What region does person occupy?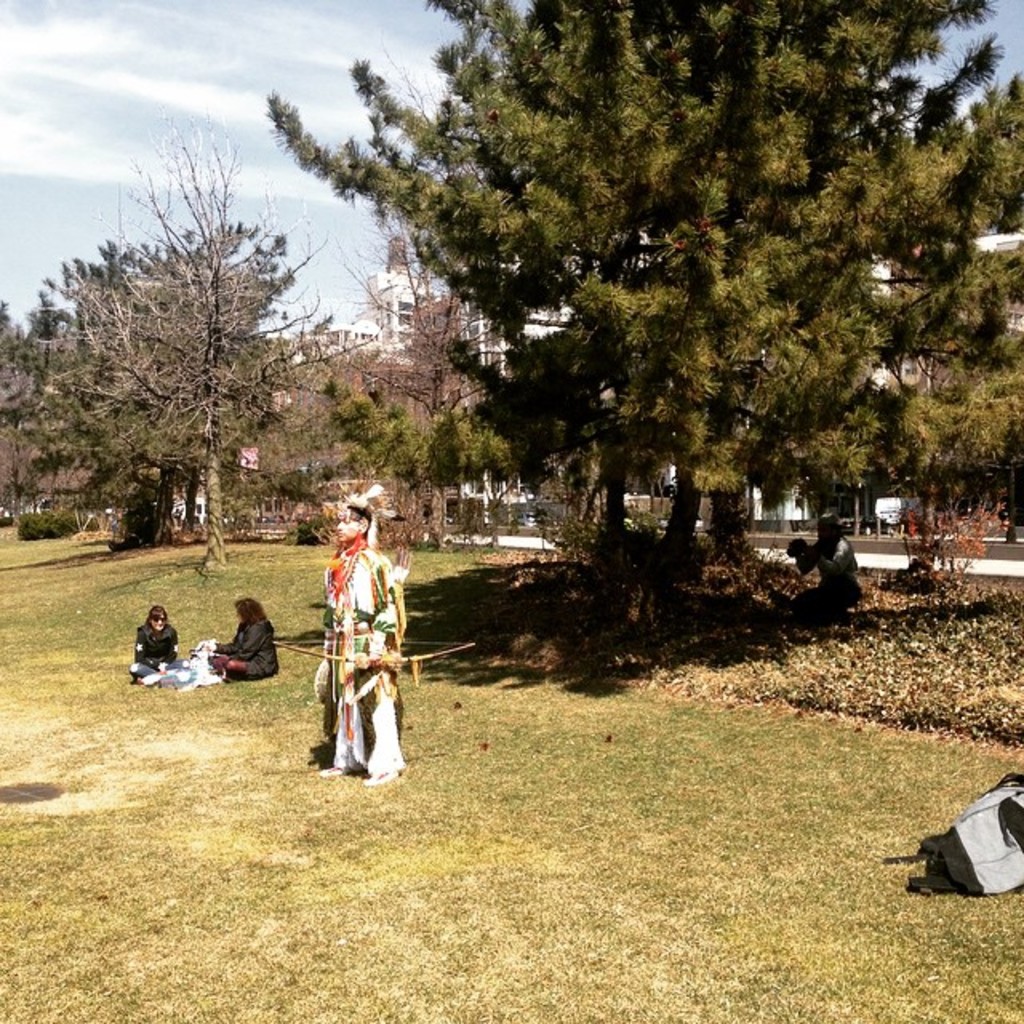
<bbox>131, 605, 192, 682</bbox>.
